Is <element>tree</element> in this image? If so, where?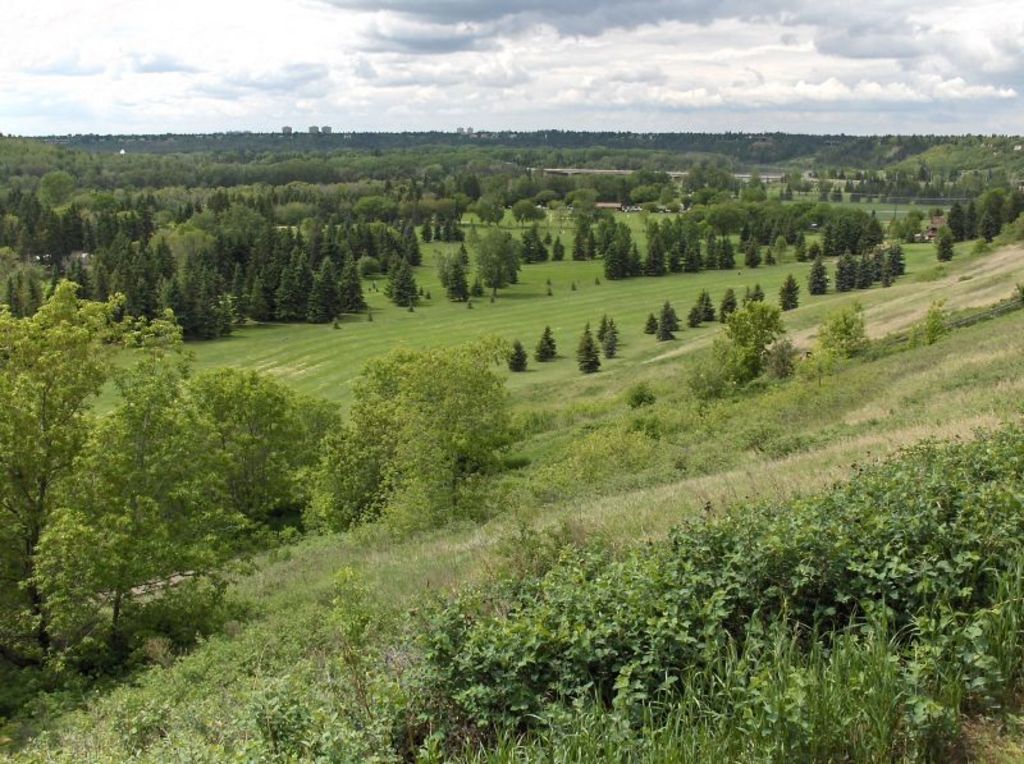
Yes, at rect(645, 241, 667, 273).
